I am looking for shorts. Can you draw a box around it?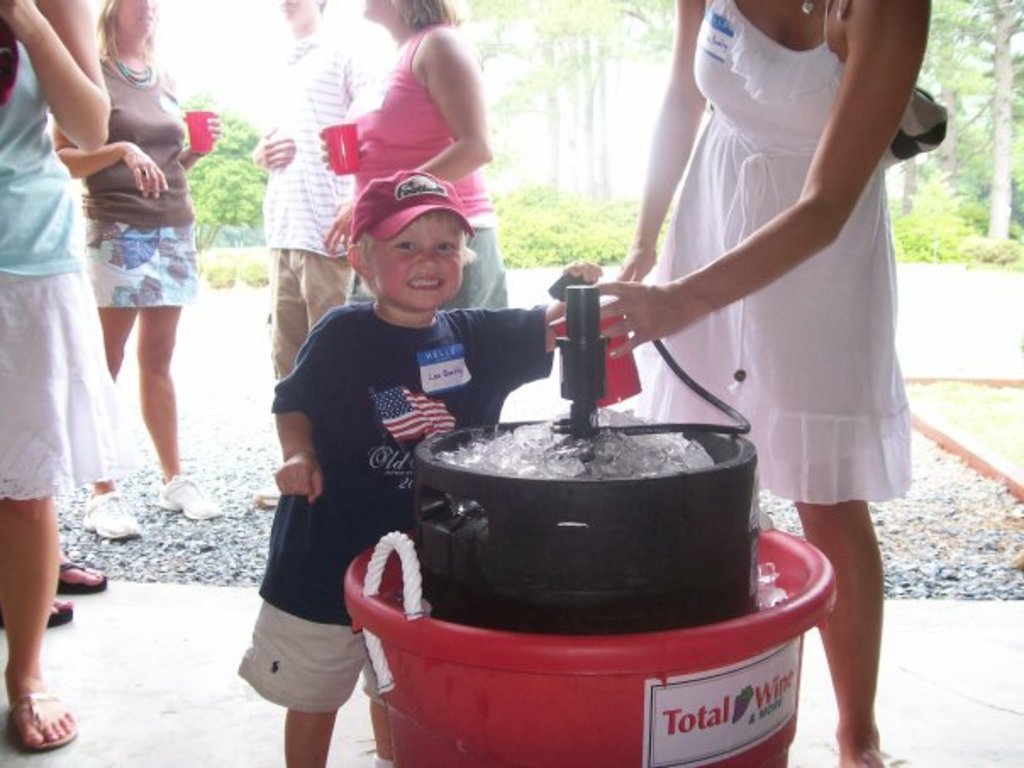
Sure, the bounding box is [0,278,117,500].
